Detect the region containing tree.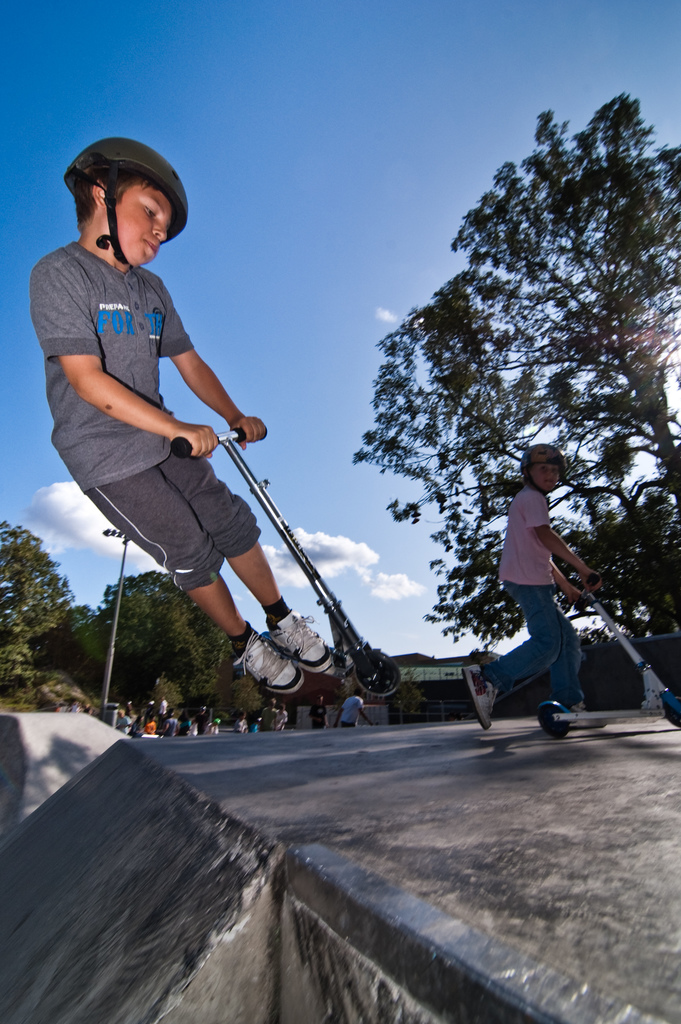
373 92 657 577.
